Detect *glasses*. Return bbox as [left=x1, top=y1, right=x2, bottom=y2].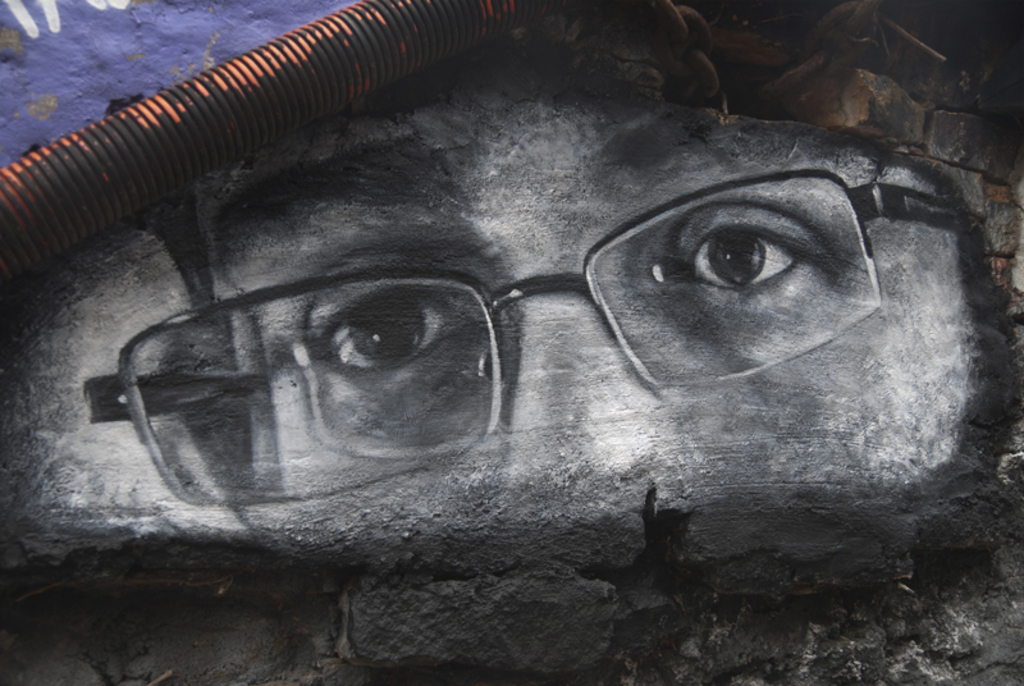
[left=79, top=155, right=977, bottom=517].
